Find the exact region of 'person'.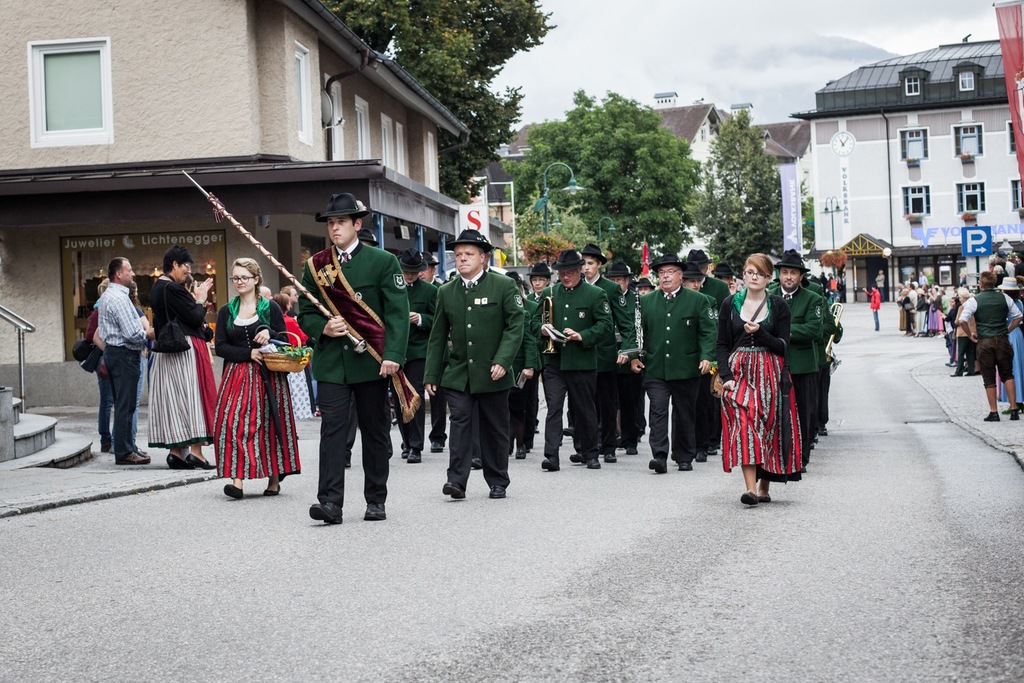
Exact region: x1=687, y1=253, x2=728, y2=303.
